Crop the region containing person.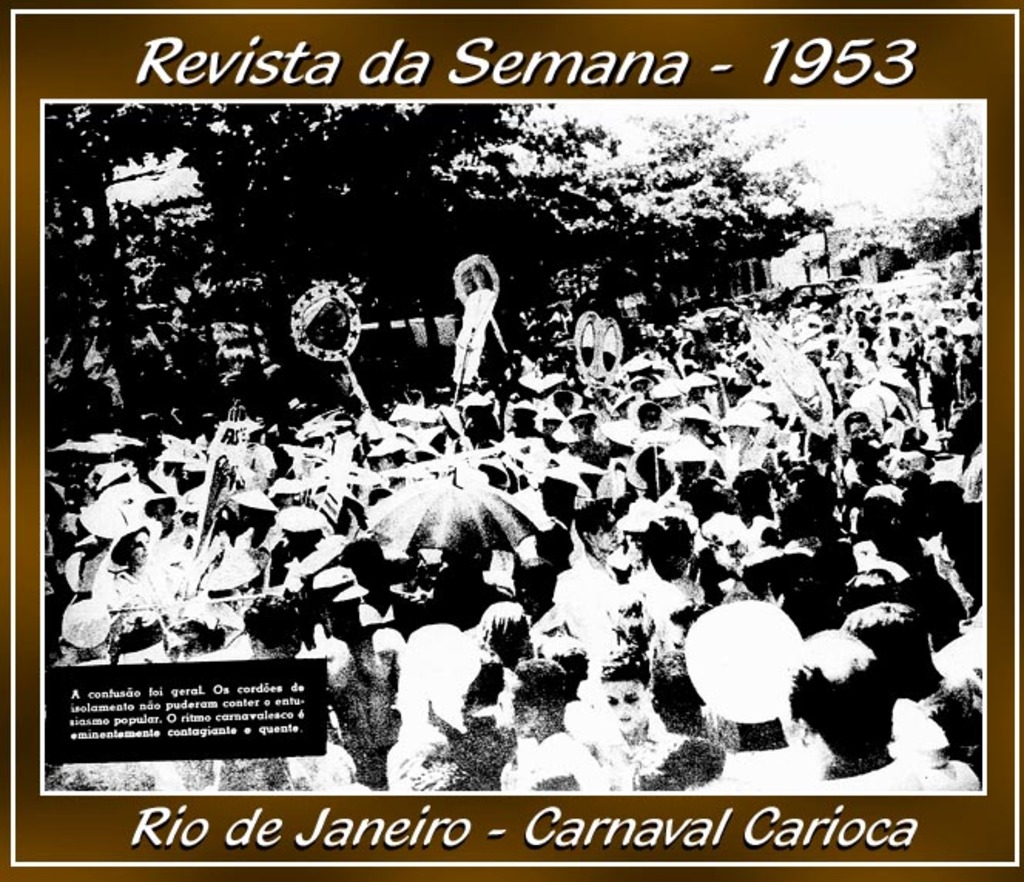
Crop region: region(791, 629, 984, 799).
